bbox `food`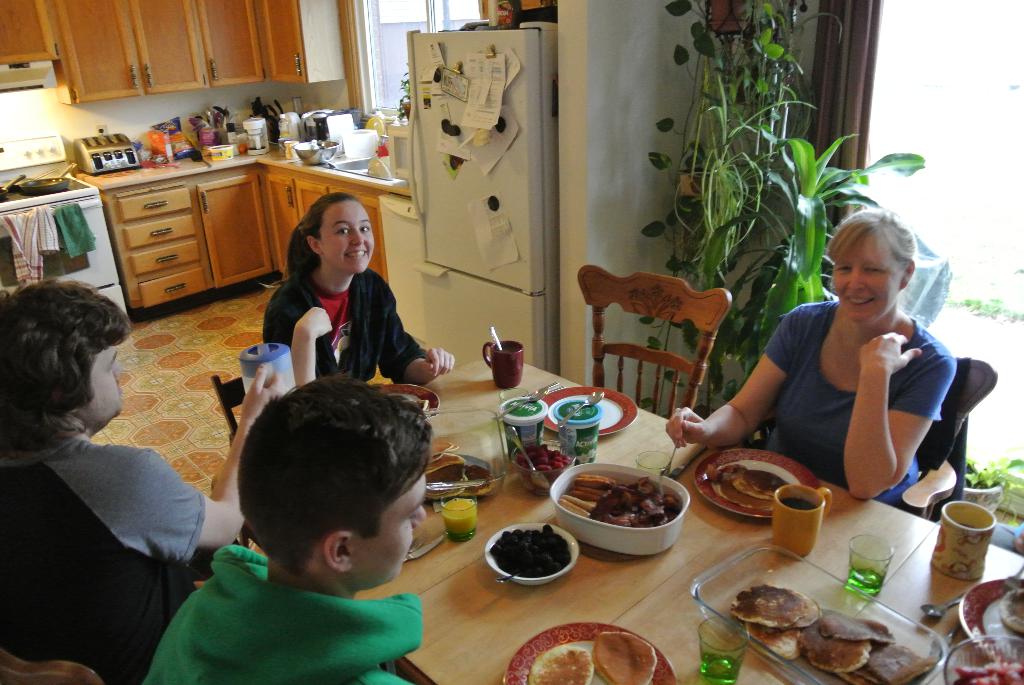
{"left": 219, "top": 148, "right": 234, "bottom": 161}
